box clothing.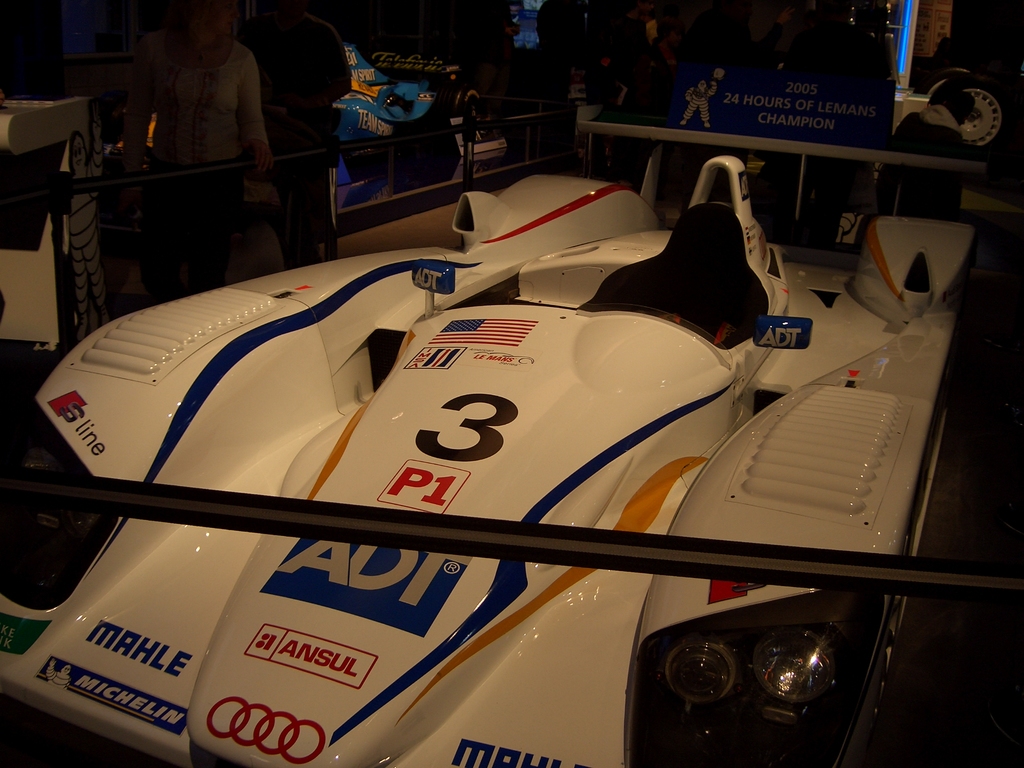
select_region(236, 10, 349, 264).
